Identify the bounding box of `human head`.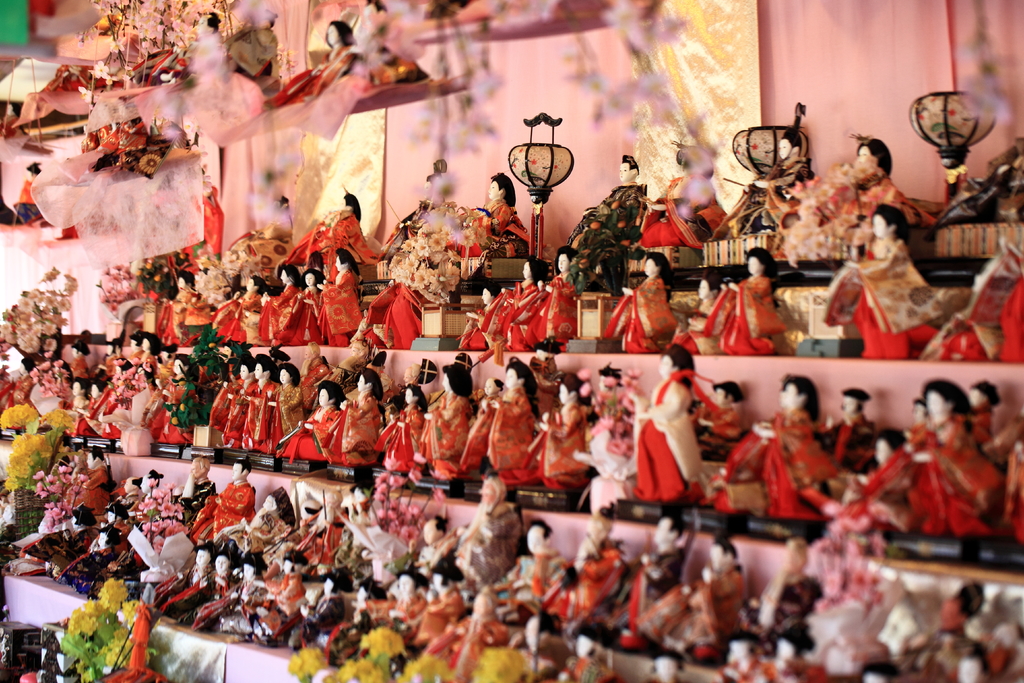
BBox(481, 284, 502, 305).
